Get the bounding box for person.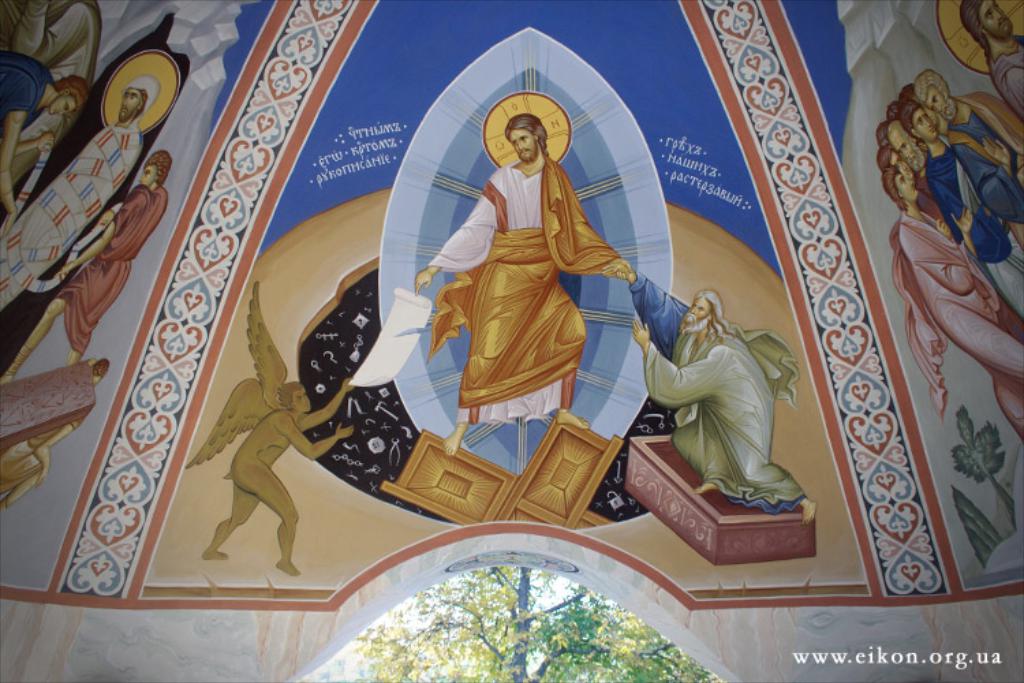
901 93 1023 336.
